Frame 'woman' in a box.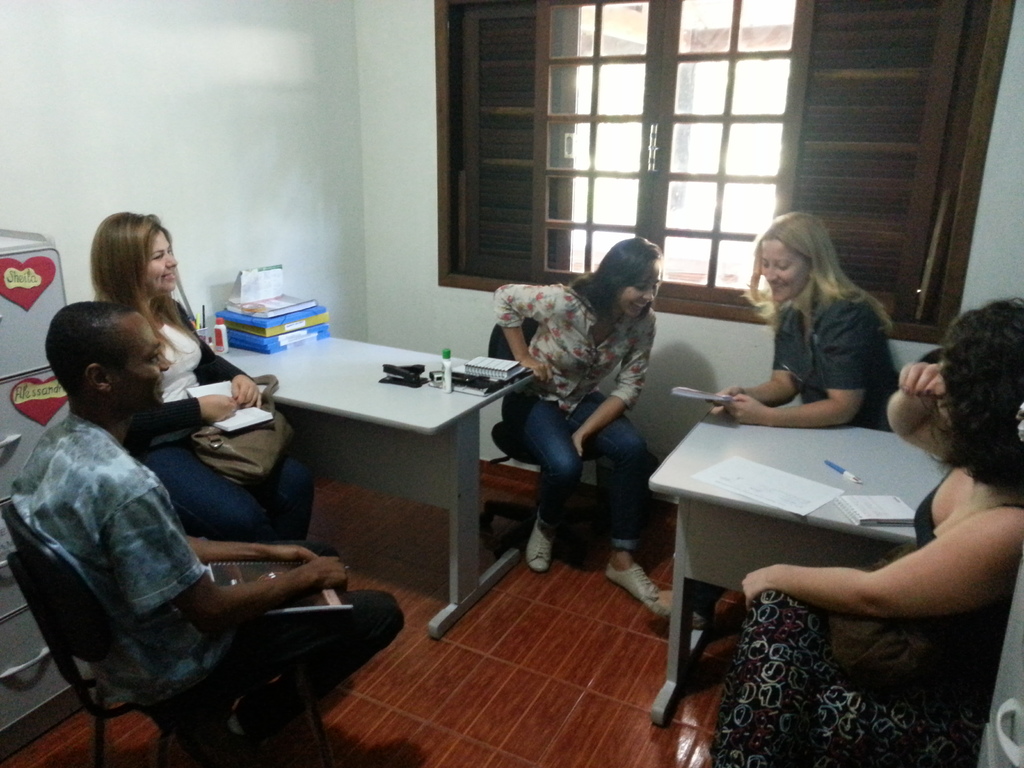
region(73, 197, 344, 568).
